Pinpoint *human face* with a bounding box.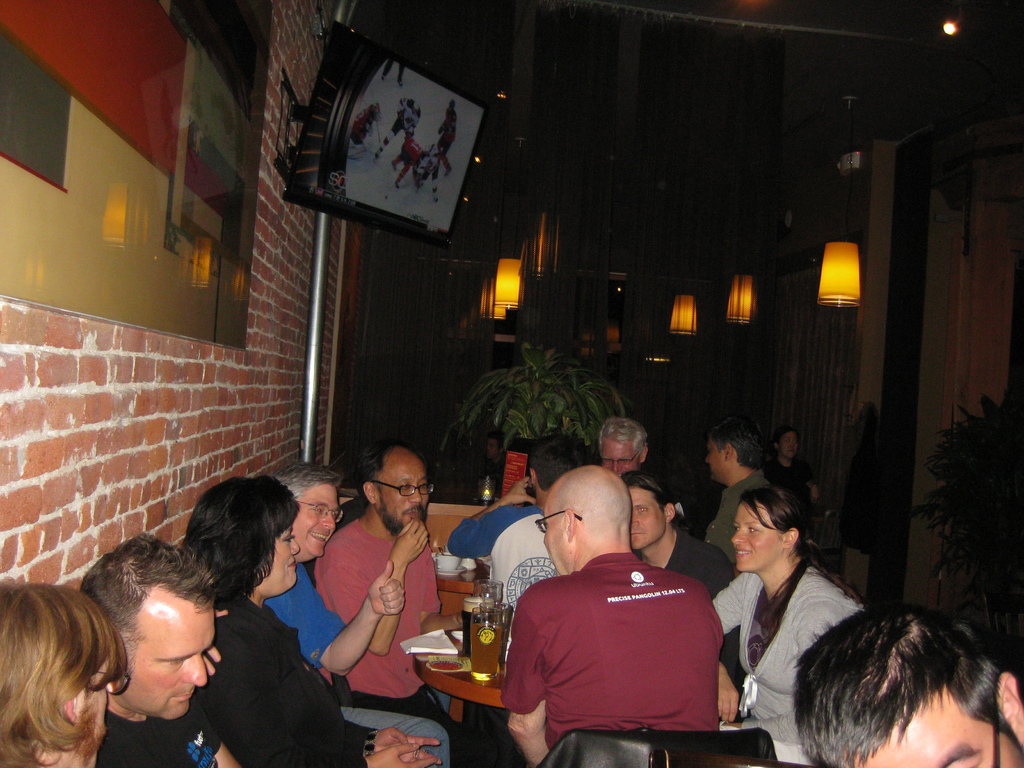
[376,464,431,529].
